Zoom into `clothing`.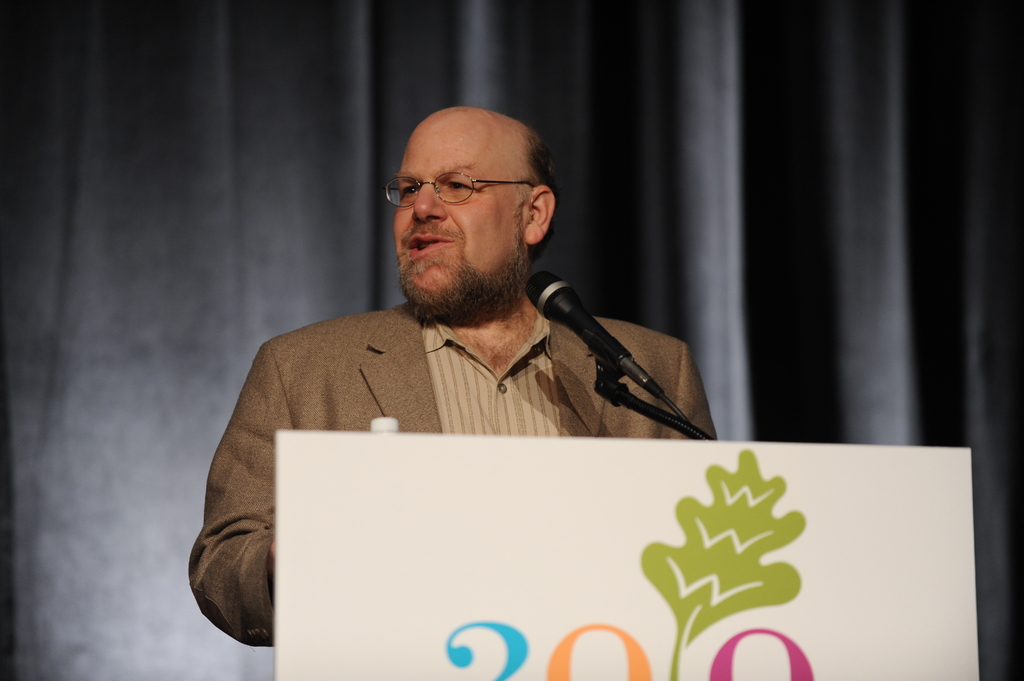
Zoom target: <region>182, 301, 724, 645</region>.
